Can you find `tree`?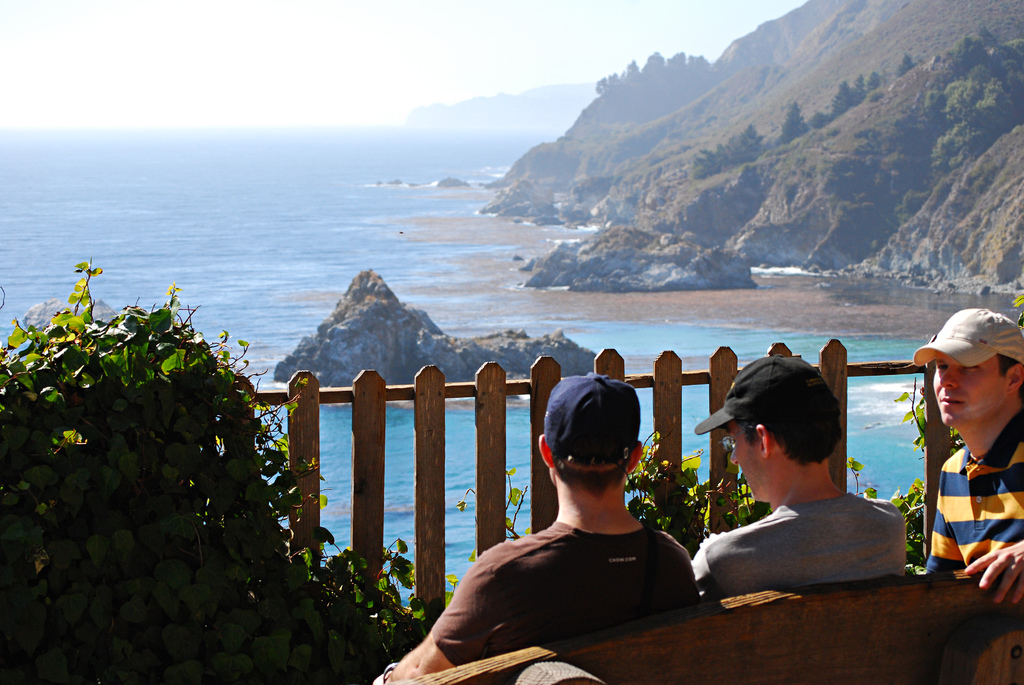
Yes, bounding box: [891,54,922,79].
